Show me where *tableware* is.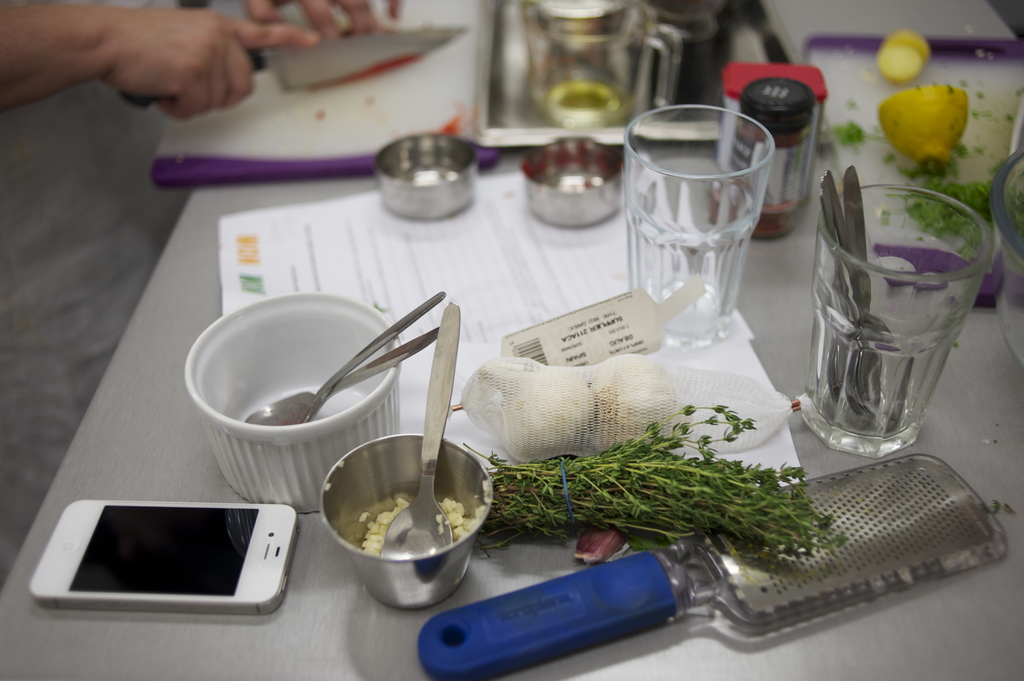
*tableware* is at {"x1": 116, "y1": 26, "x2": 468, "y2": 121}.
